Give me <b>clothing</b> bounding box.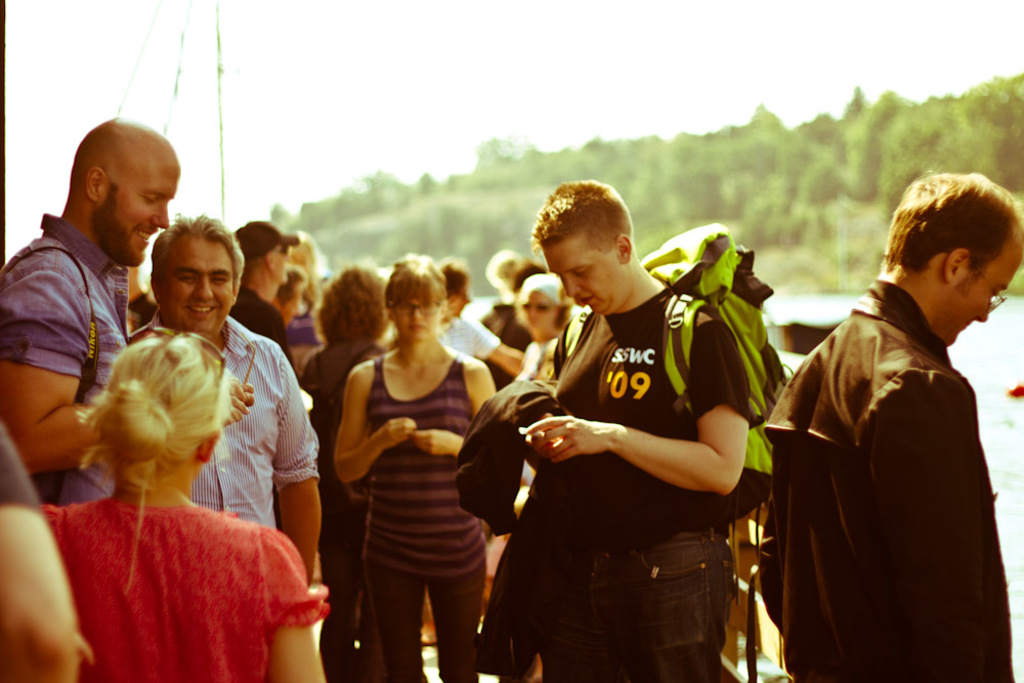
select_region(479, 299, 532, 381).
